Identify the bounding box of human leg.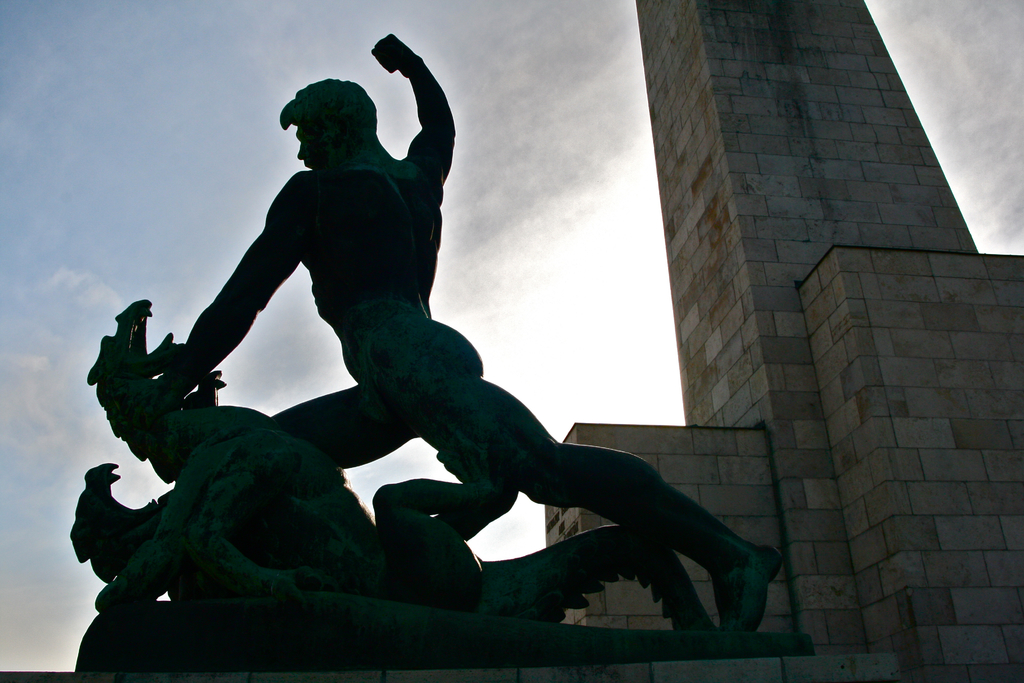
crop(63, 375, 413, 578).
